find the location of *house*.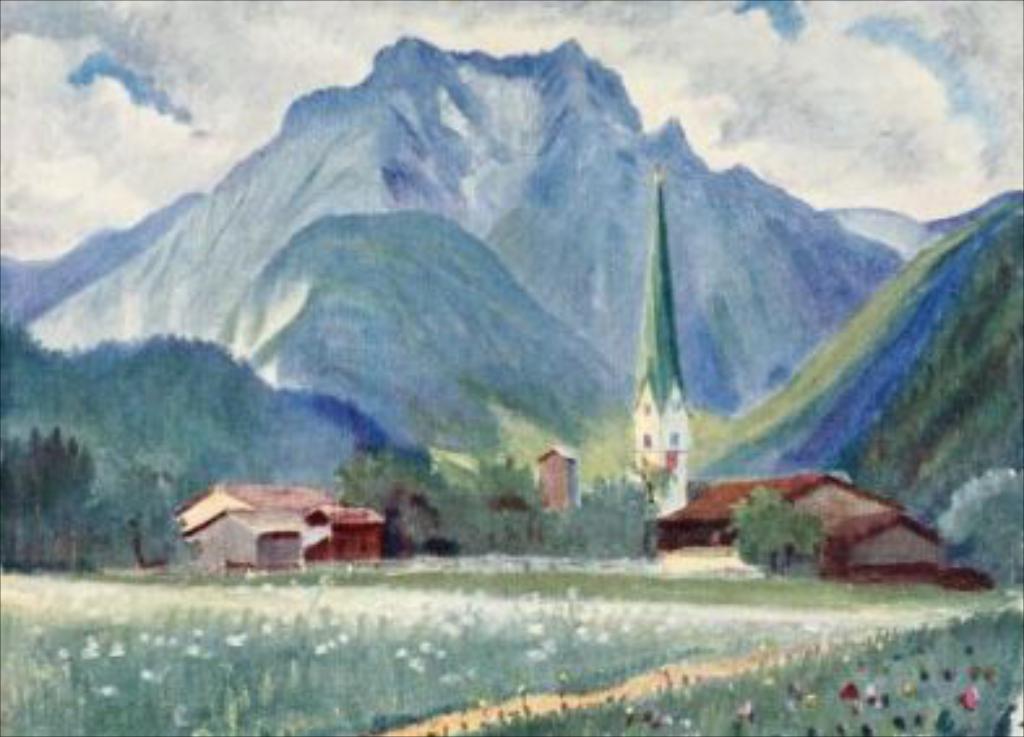
Location: left=532, top=440, right=589, bottom=508.
